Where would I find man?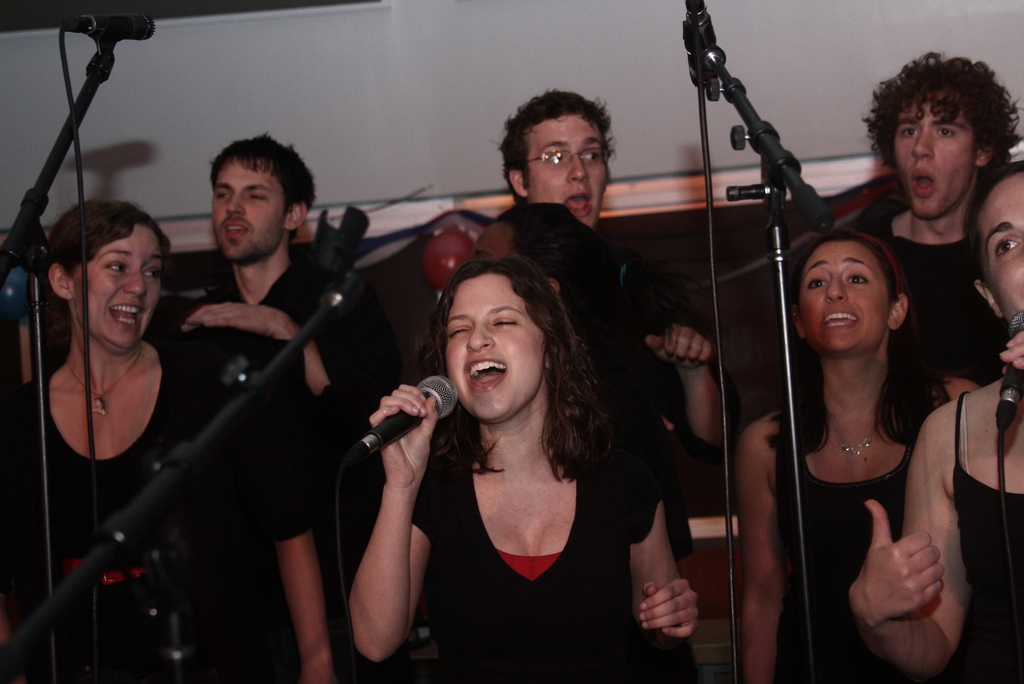
At select_region(412, 90, 724, 565).
